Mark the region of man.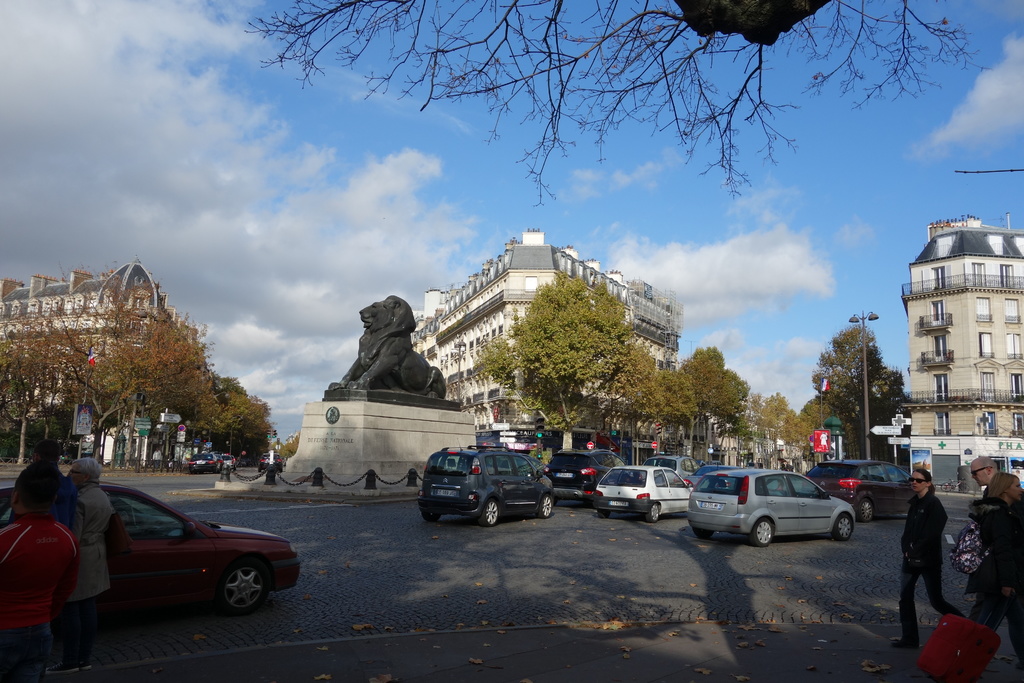
Region: {"x1": 5, "y1": 440, "x2": 80, "y2": 525}.
